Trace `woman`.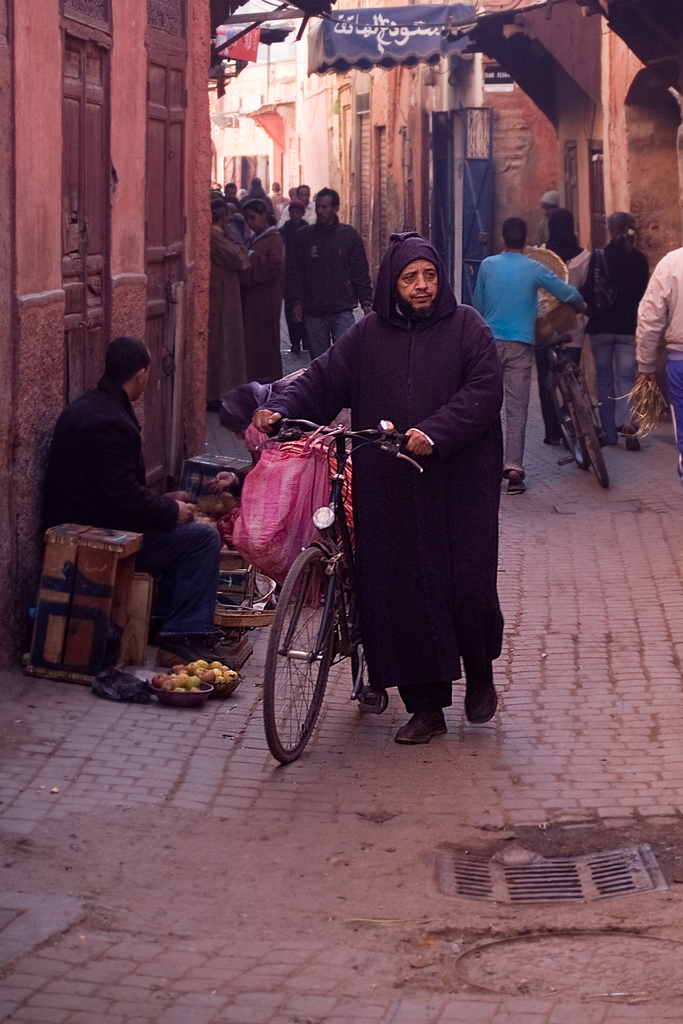
Traced to crop(295, 228, 500, 740).
